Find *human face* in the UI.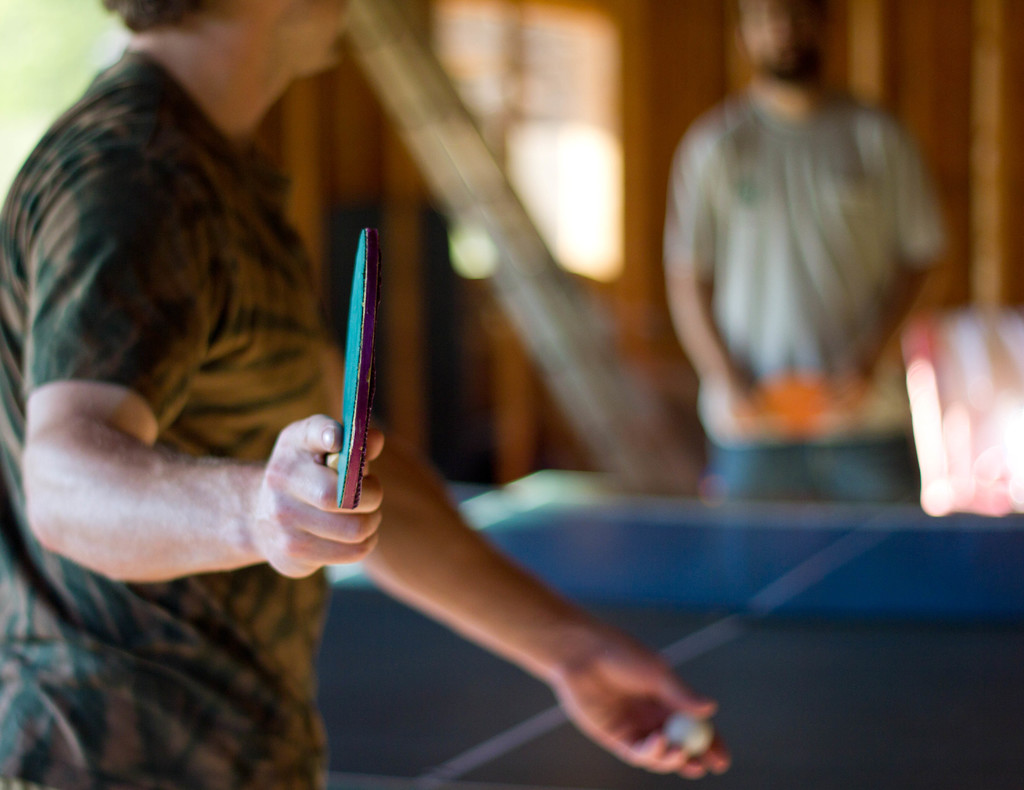
UI element at rect(736, 0, 823, 83).
